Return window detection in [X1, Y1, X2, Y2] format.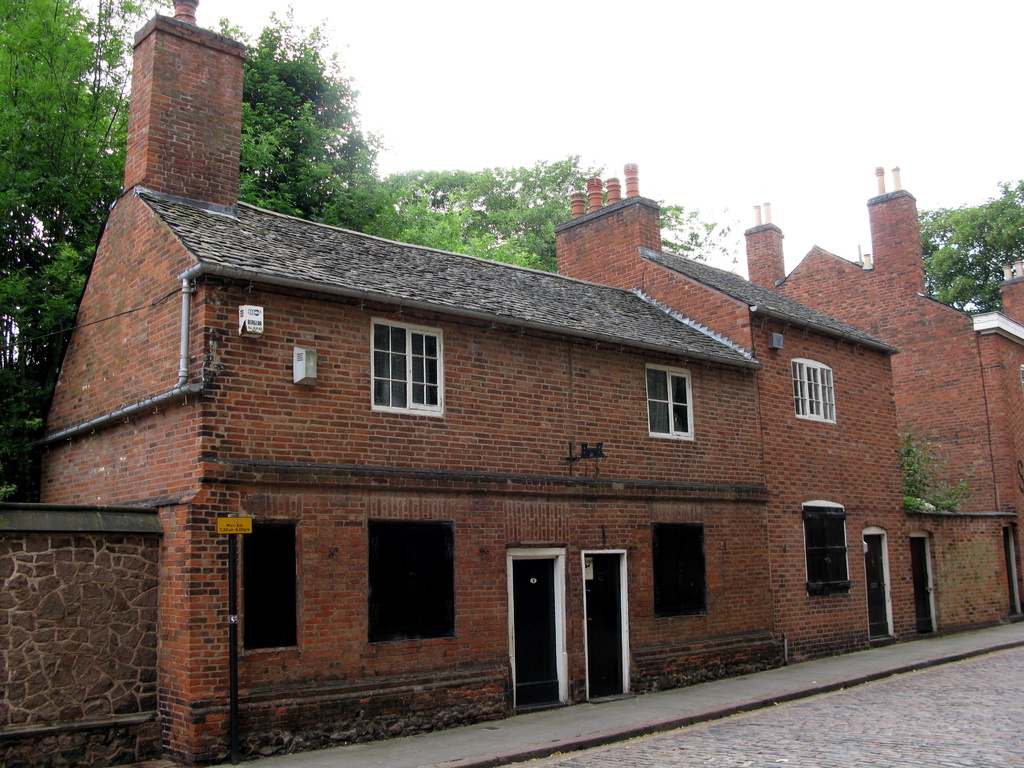
[228, 511, 305, 651].
